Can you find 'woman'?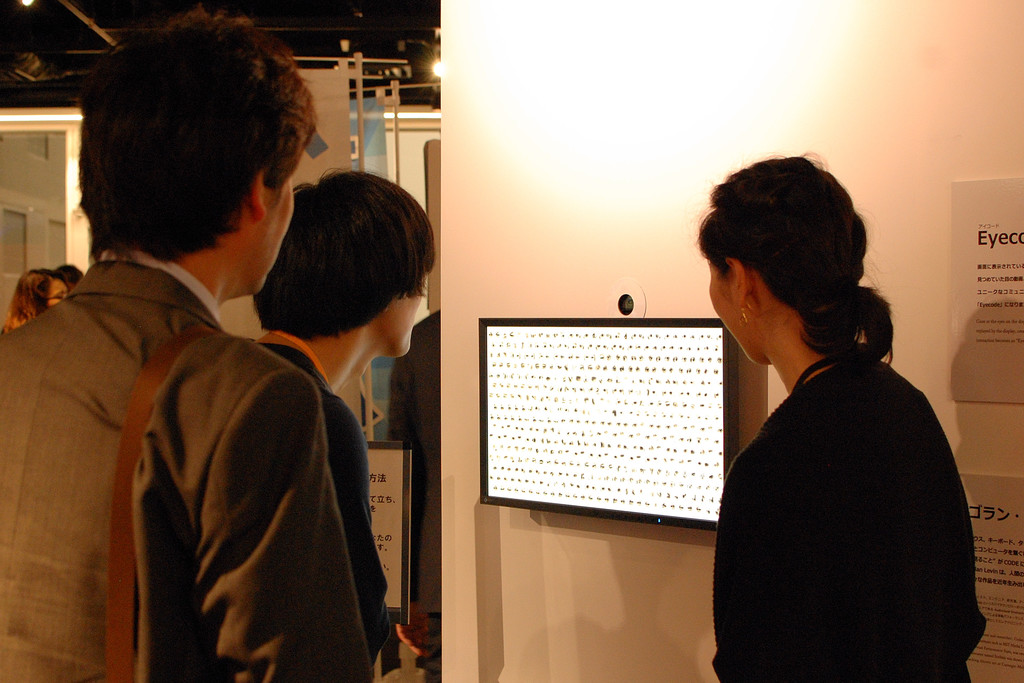
Yes, bounding box: rect(691, 175, 991, 682).
